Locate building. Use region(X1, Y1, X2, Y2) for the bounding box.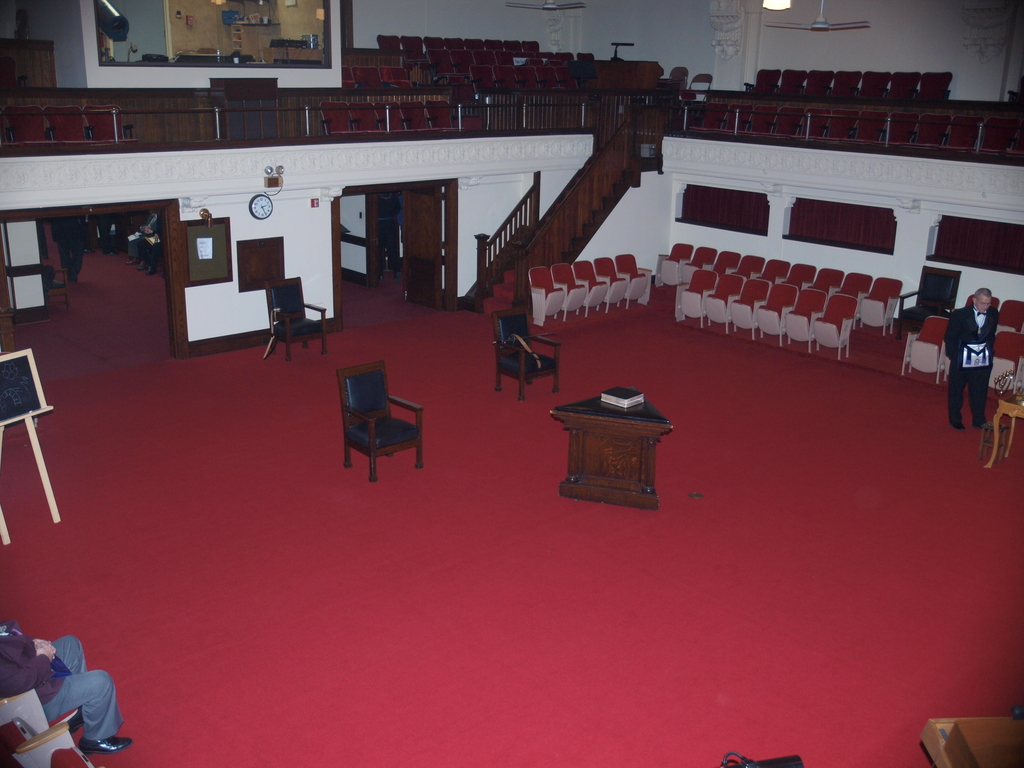
region(0, 0, 1023, 767).
